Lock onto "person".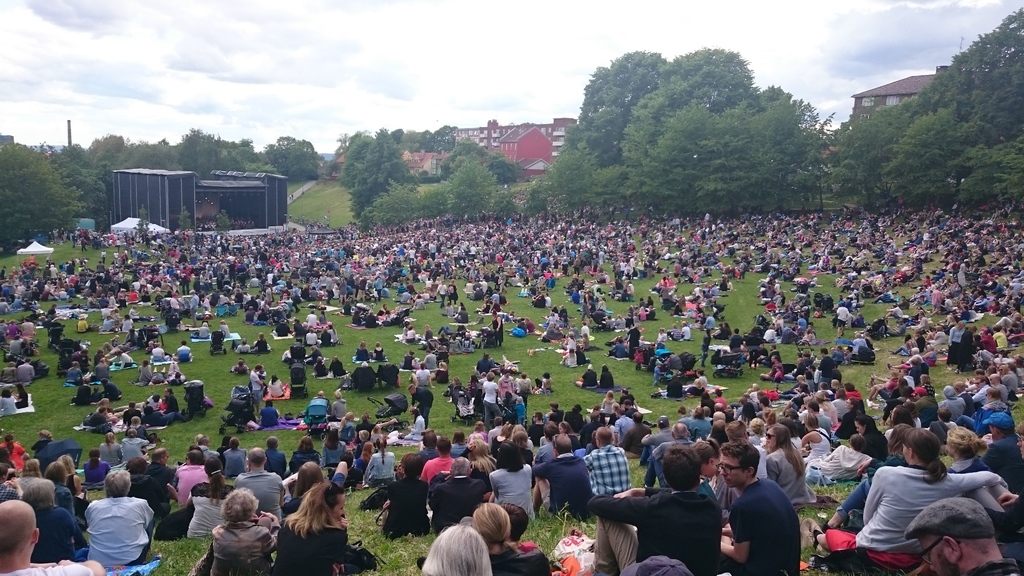
Locked: <bbox>694, 427, 727, 445</bbox>.
